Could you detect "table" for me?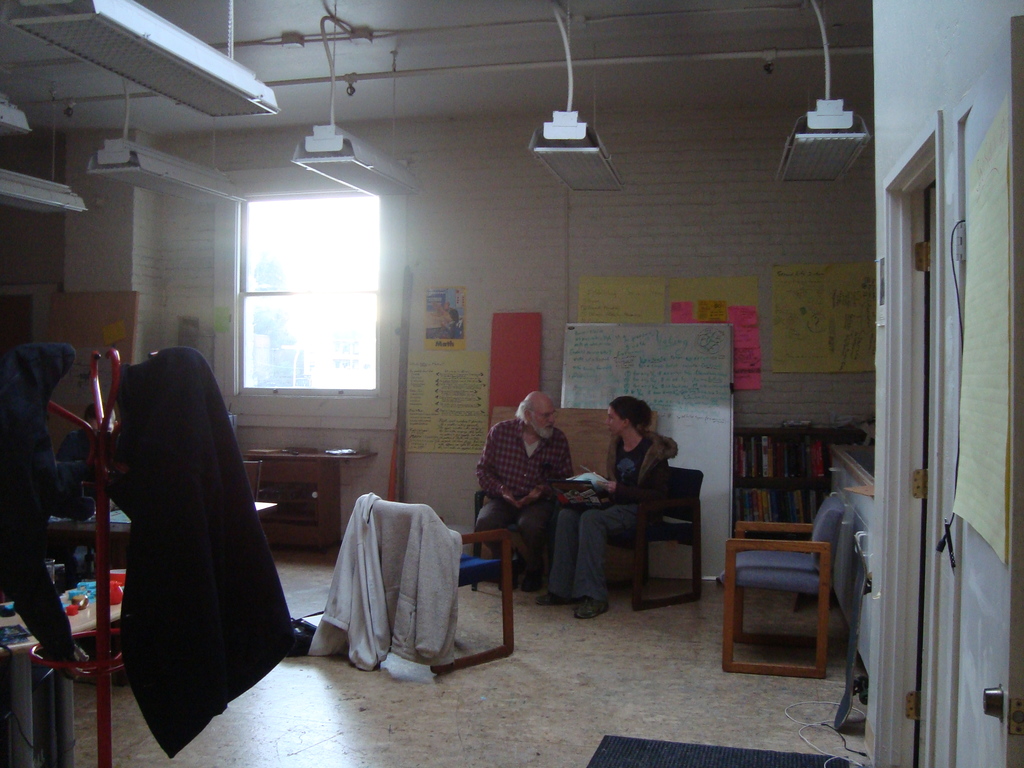
Detection result: bbox=(241, 445, 384, 557).
